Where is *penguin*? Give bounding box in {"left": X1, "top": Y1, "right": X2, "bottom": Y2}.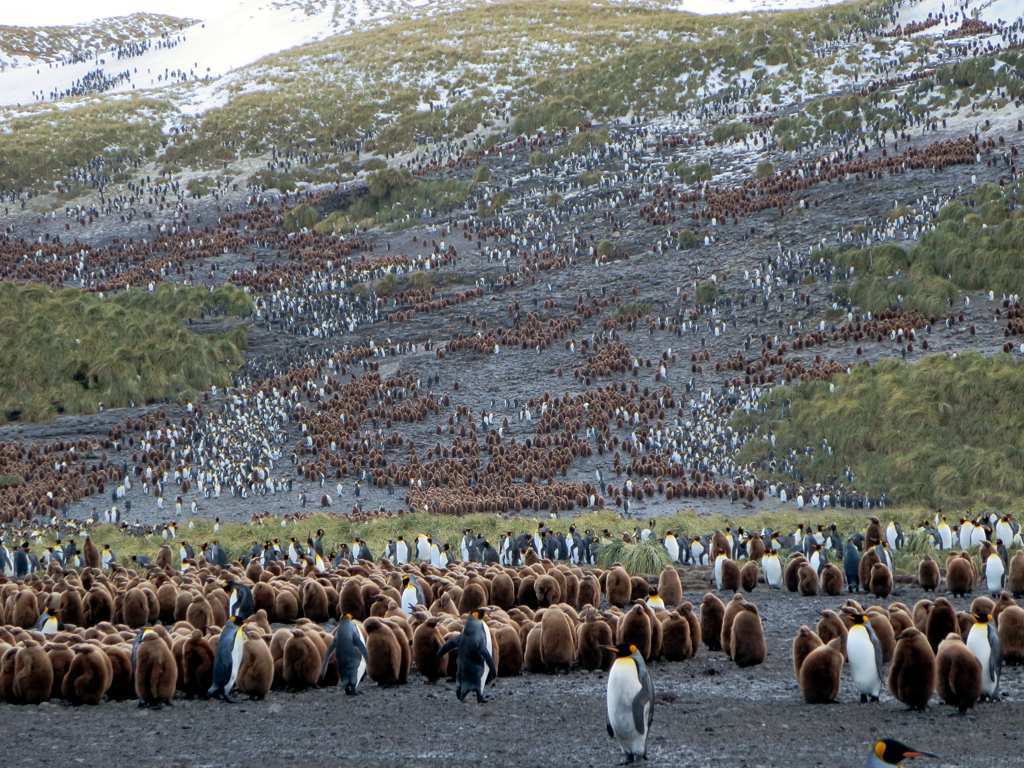
{"left": 319, "top": 493, "right": 334, "bottom": 505}.
